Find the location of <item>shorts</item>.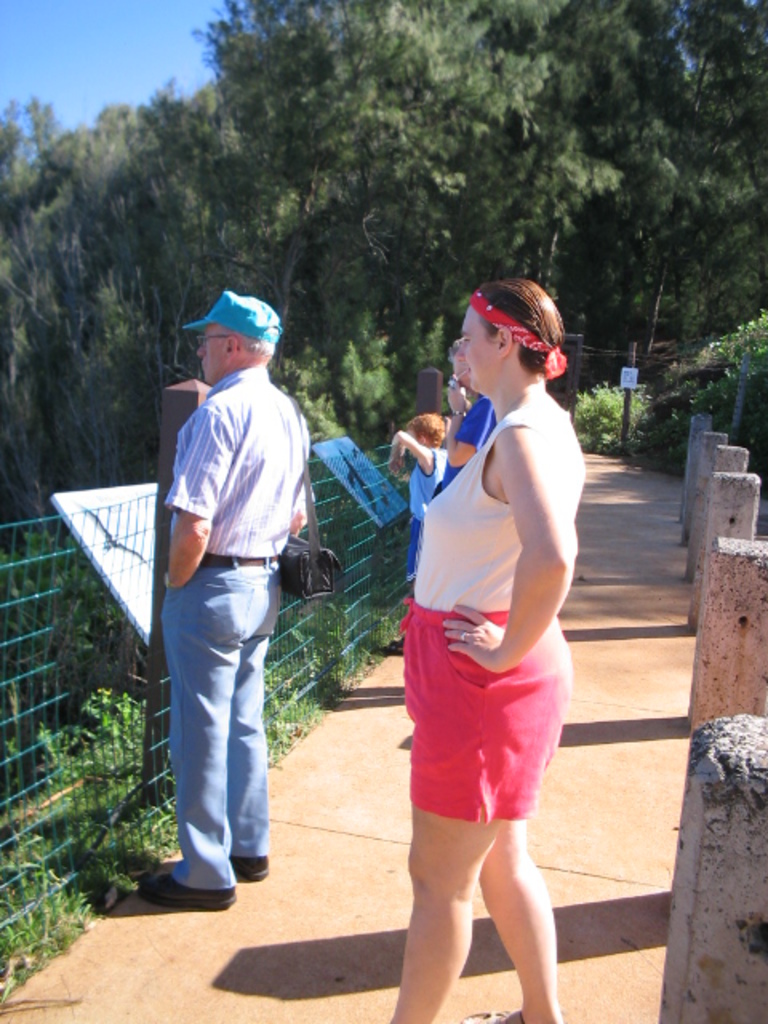
Location: 405,662,571,819.
